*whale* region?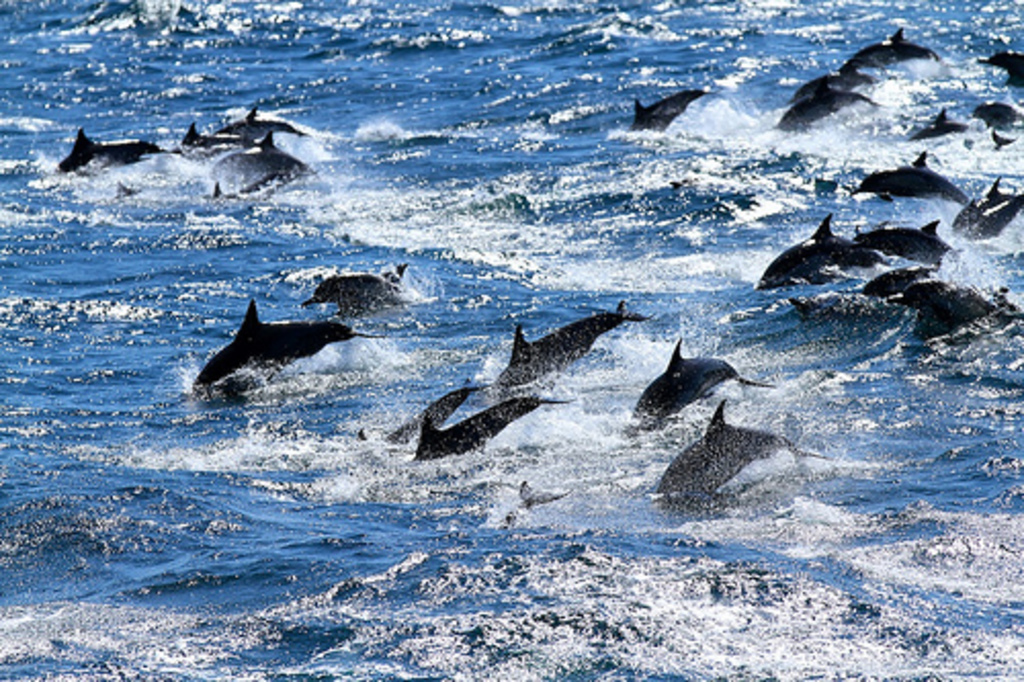
193/301/375/395
